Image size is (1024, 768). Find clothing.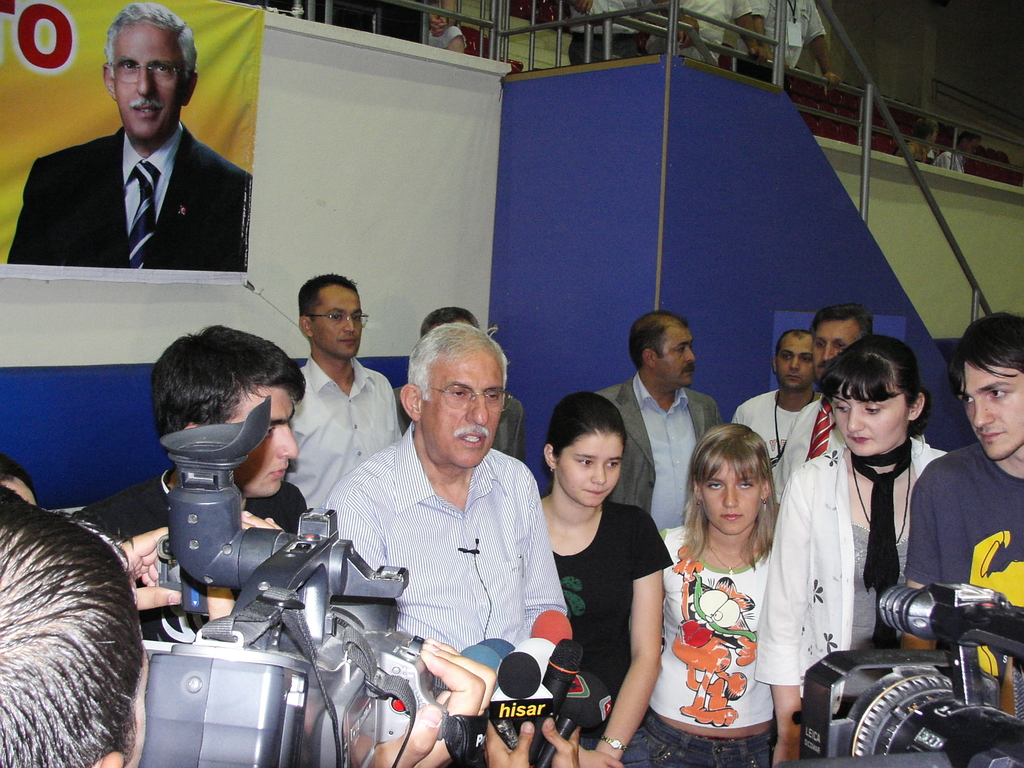
x1=645, y1=0, x2=753, y2=63.
